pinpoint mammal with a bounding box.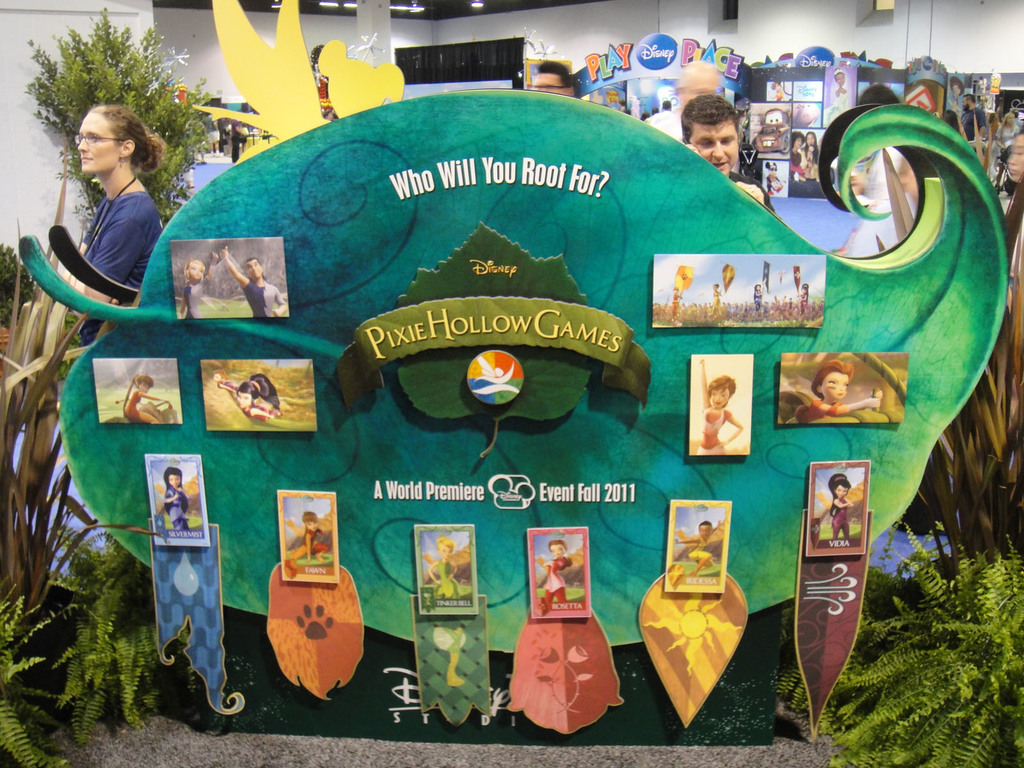
175:252:216:319.
